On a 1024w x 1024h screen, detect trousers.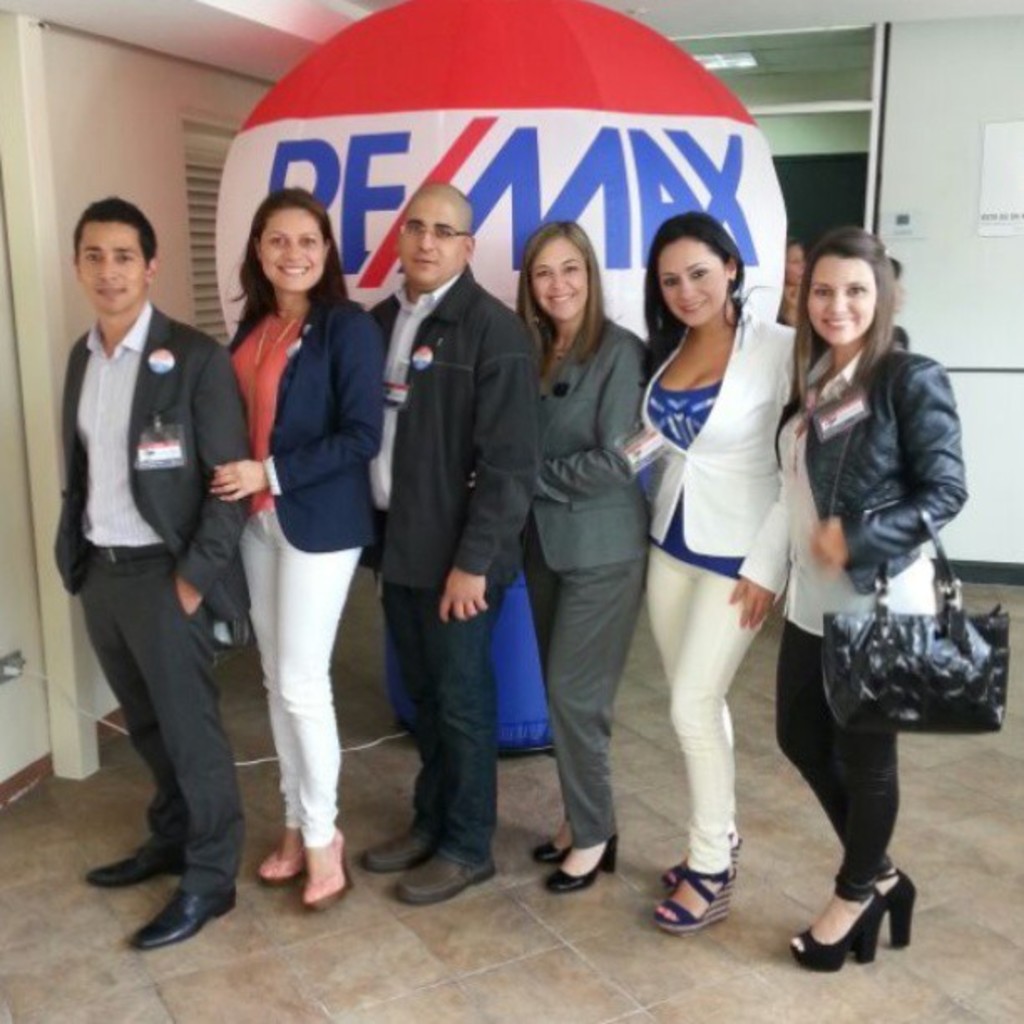
locate(520, 520, 643, 848).
